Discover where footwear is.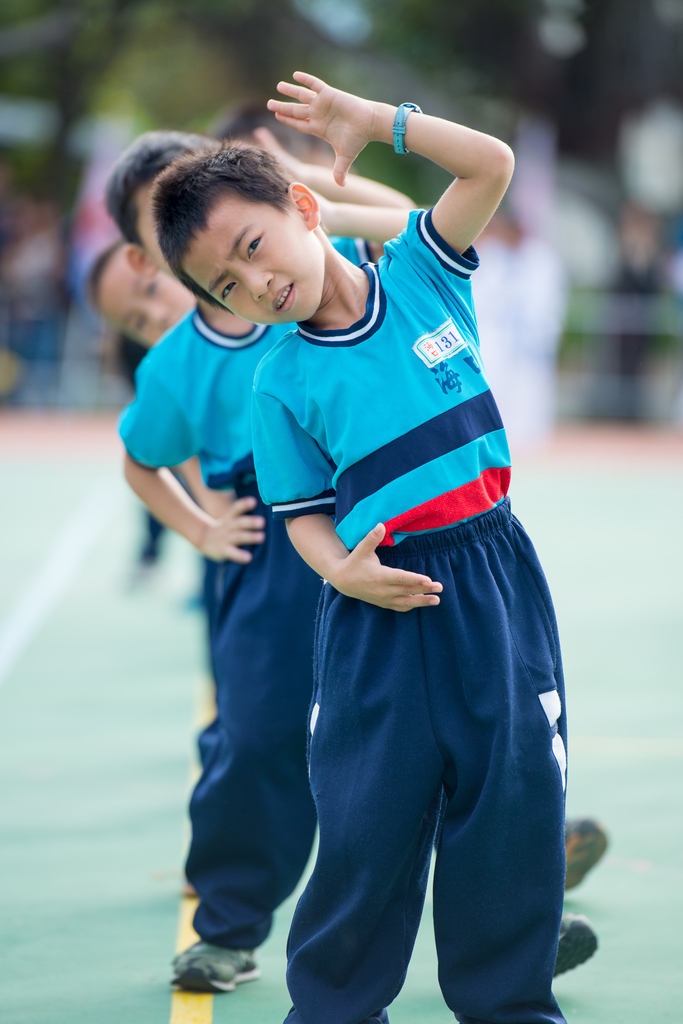
Discovered at {"left": 556, "top": 817, "right": 610, "bottom": 891}.
